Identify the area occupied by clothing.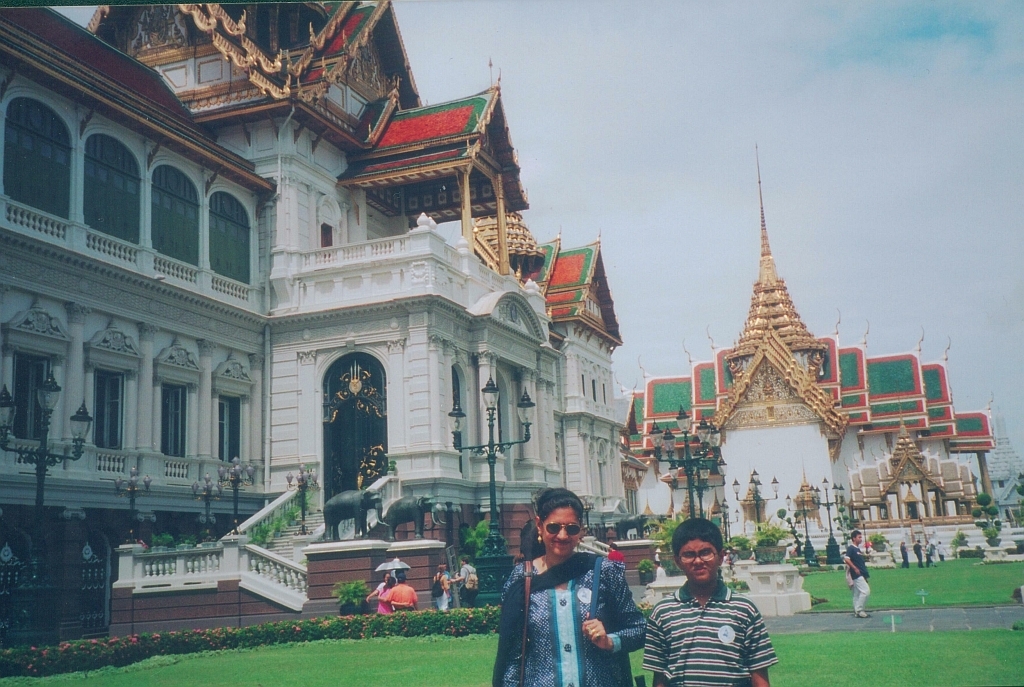
Area: region(462, 566, 478, 604).
